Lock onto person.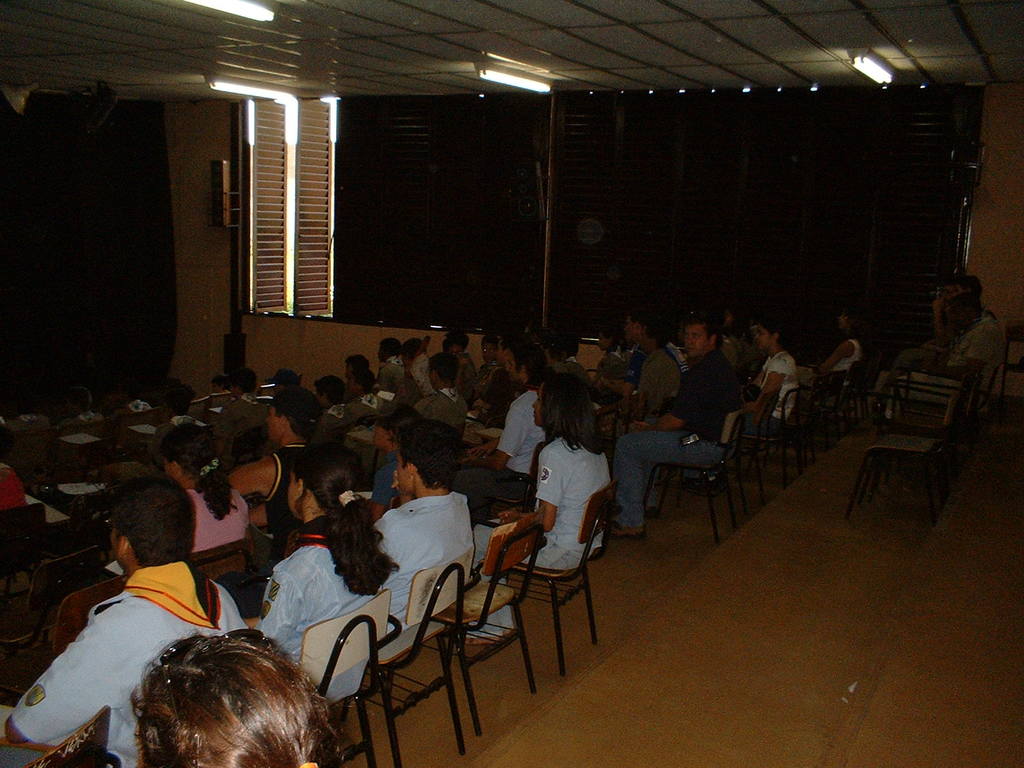
Locked: x1=210, y1=358, x2=269, y2=437.
